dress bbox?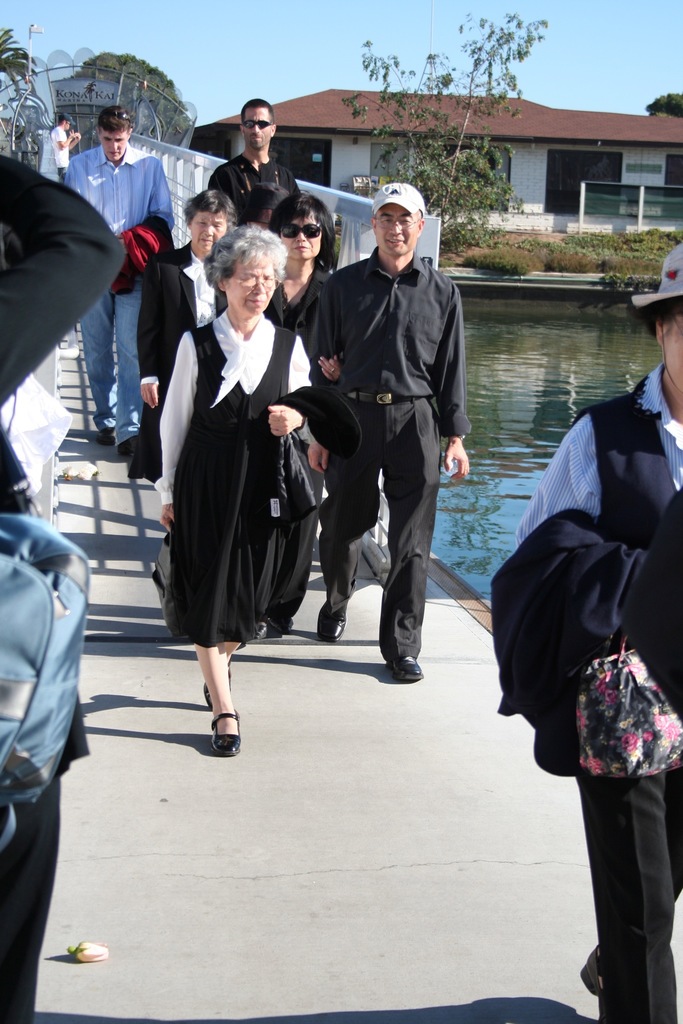
select_region(166, 324, 304, 650)
